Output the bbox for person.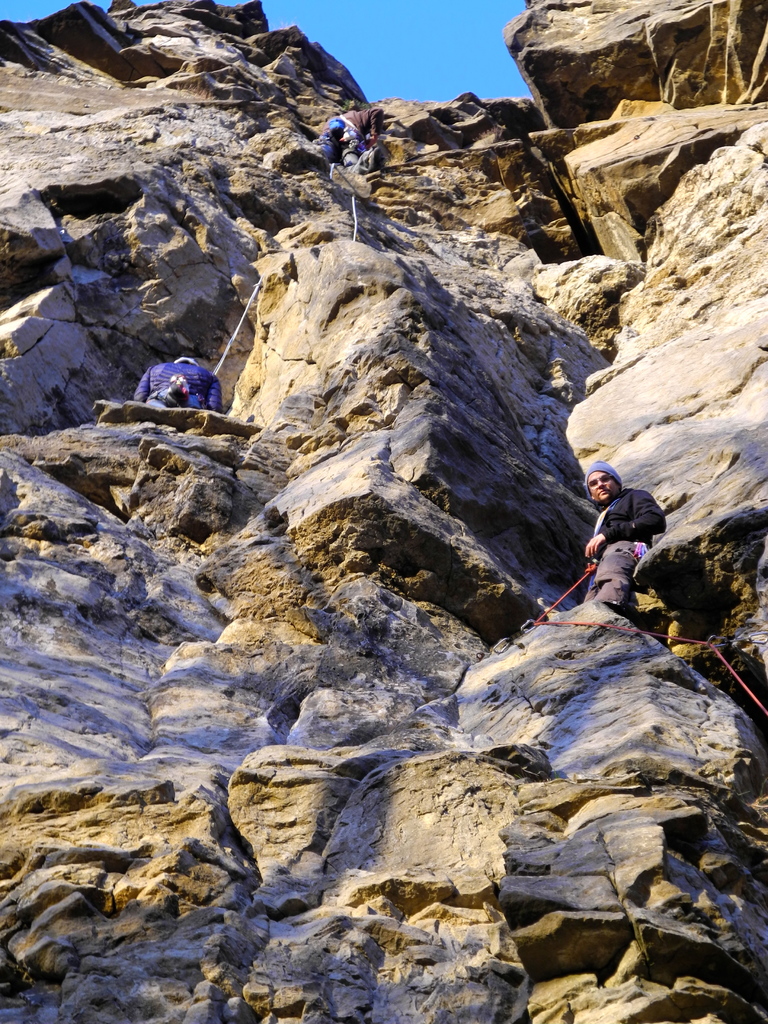
(582, 451, 671, 620).
